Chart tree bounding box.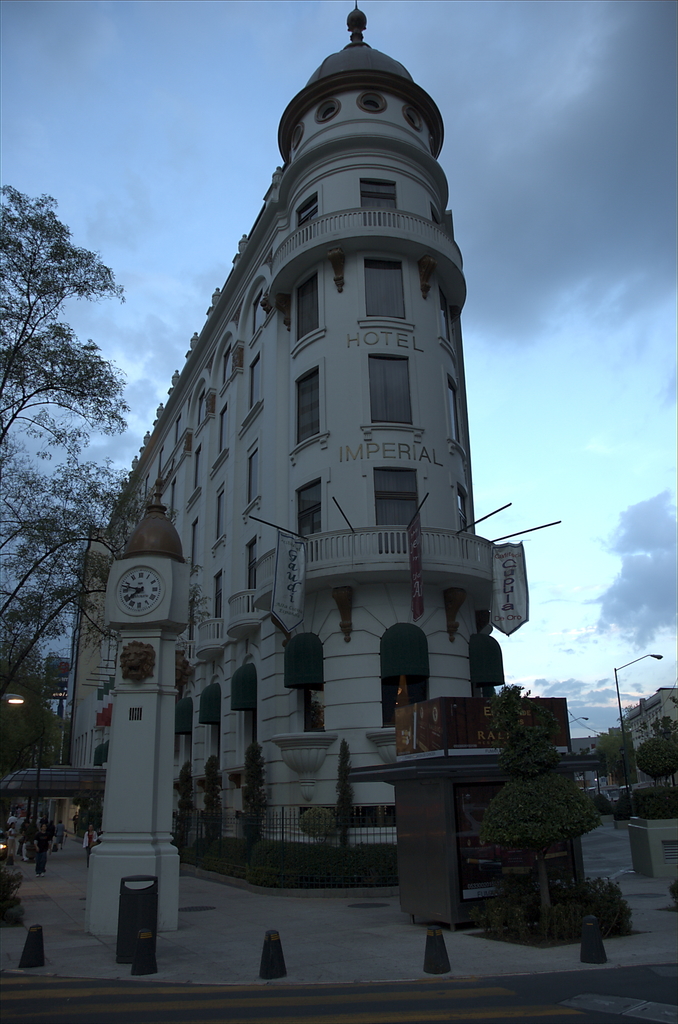
Charted: [171, 760, 200, 860].
